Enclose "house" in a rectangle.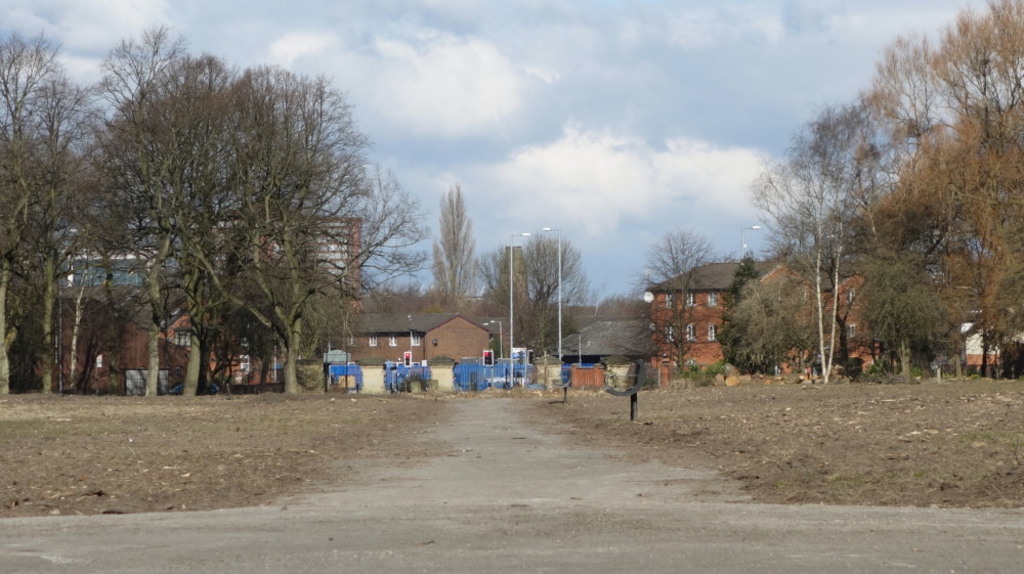
[left=650, top=247, right=898, bottom=360].
